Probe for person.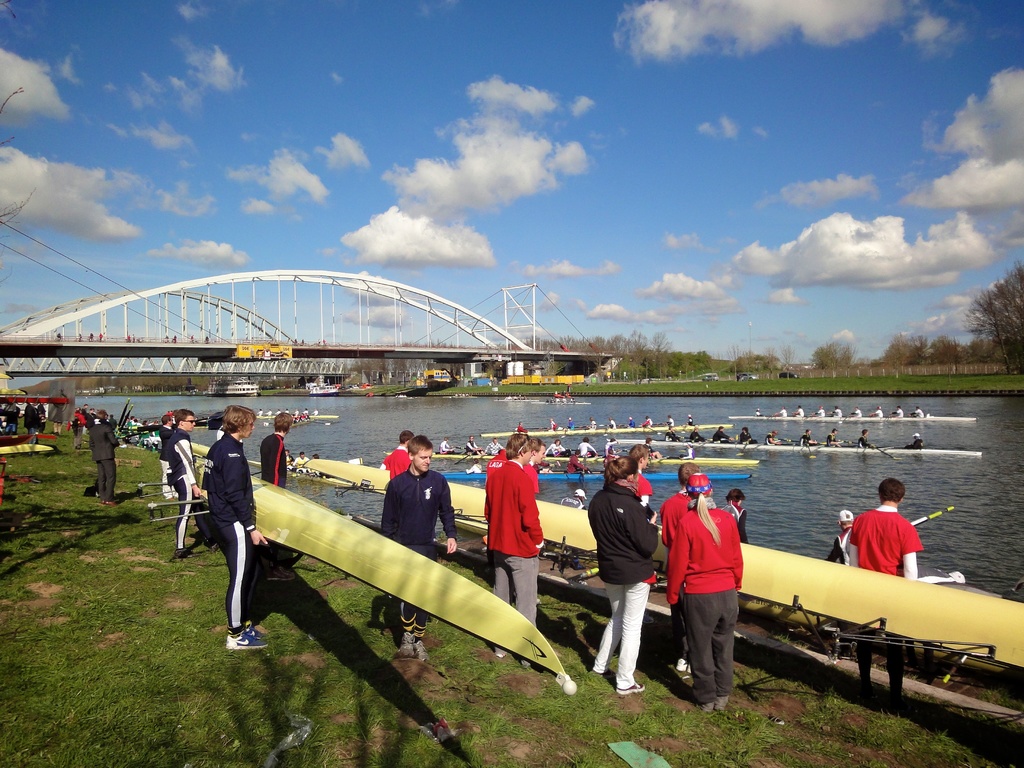
Probe result: detection(662, 415, 674, 426).
